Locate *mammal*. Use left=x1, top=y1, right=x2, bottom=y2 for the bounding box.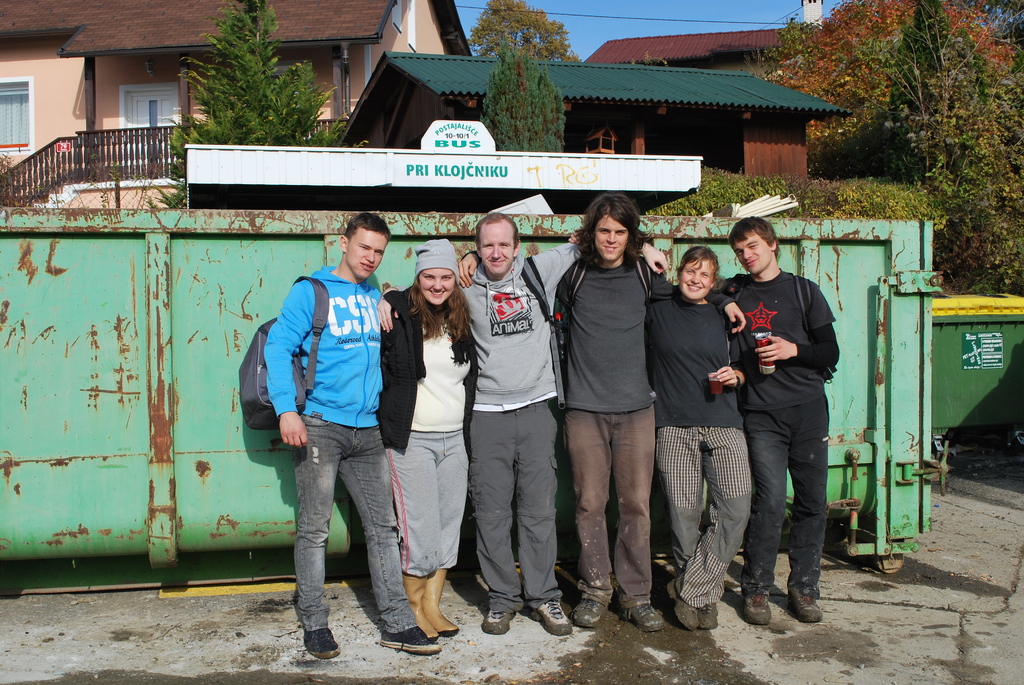
left=463, top=190, right=746, bottom=633.
